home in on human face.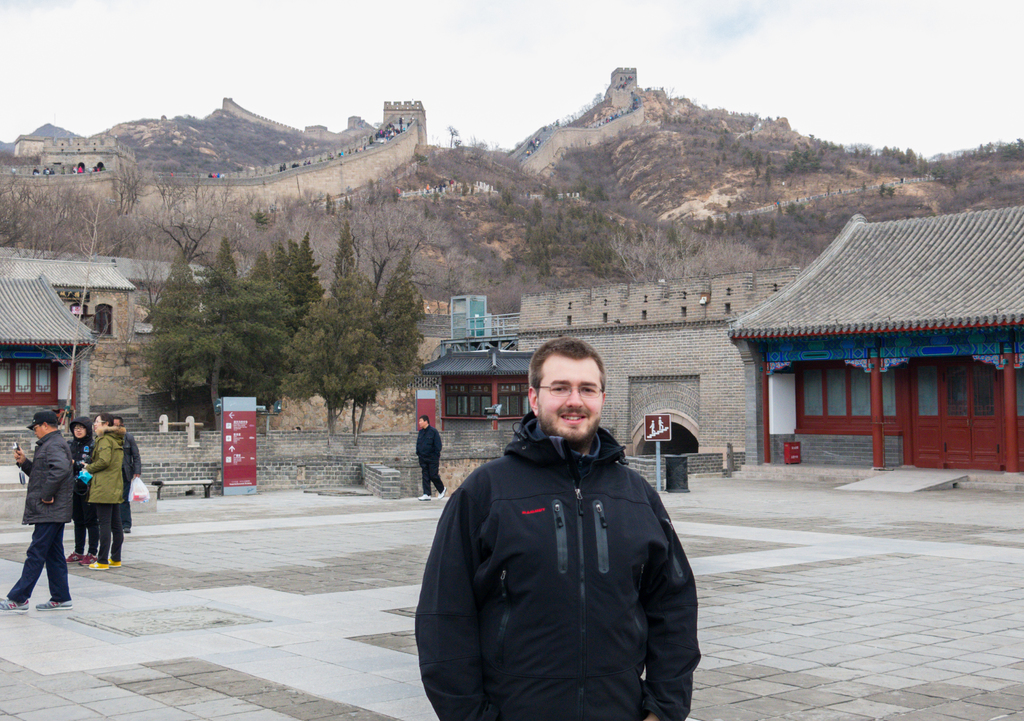
Homed in at bbox(533, 354, 604, 446).
